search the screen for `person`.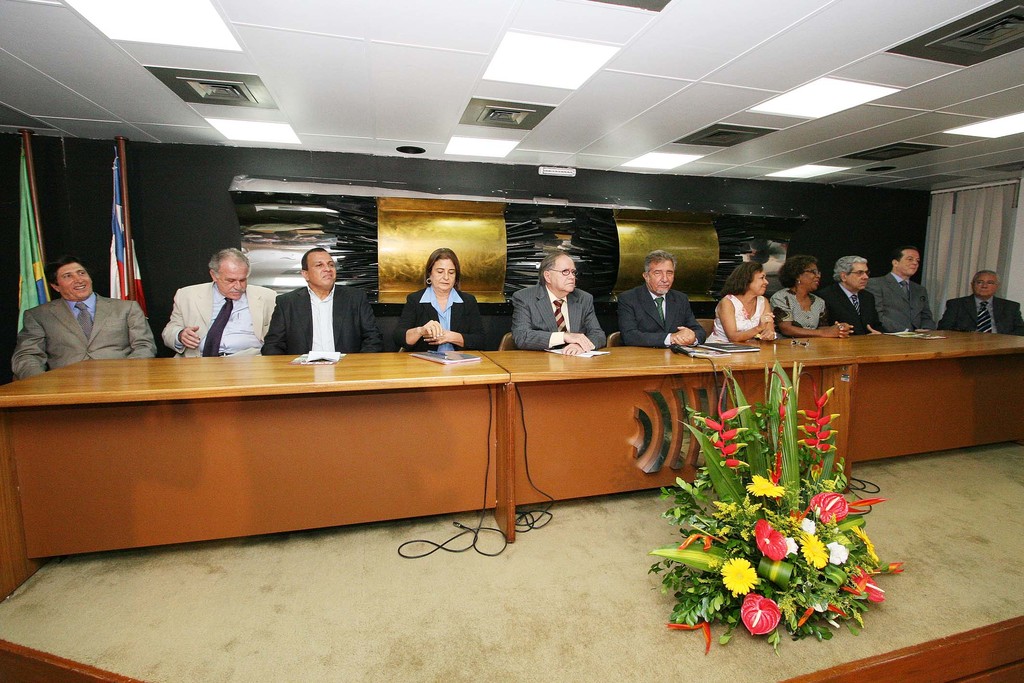
Found at select_region(260, 247, 387, 355).
